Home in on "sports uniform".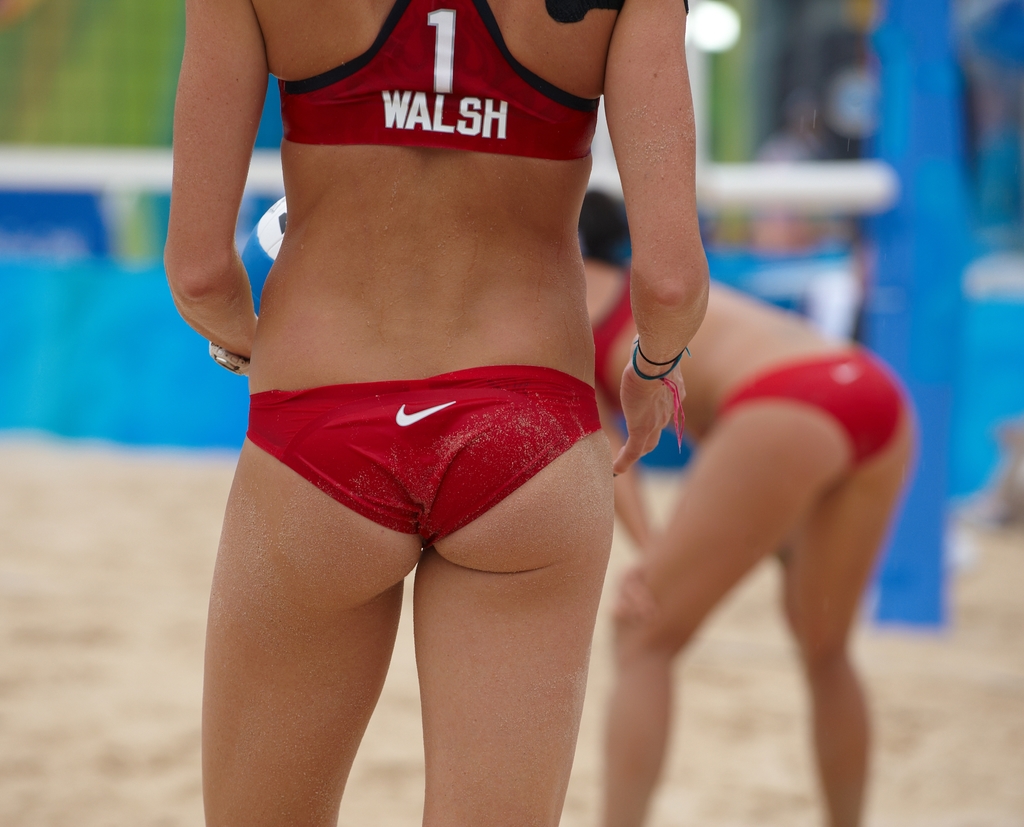
Homed in at <bbox>246, 0, 607, 554</bbox>.
